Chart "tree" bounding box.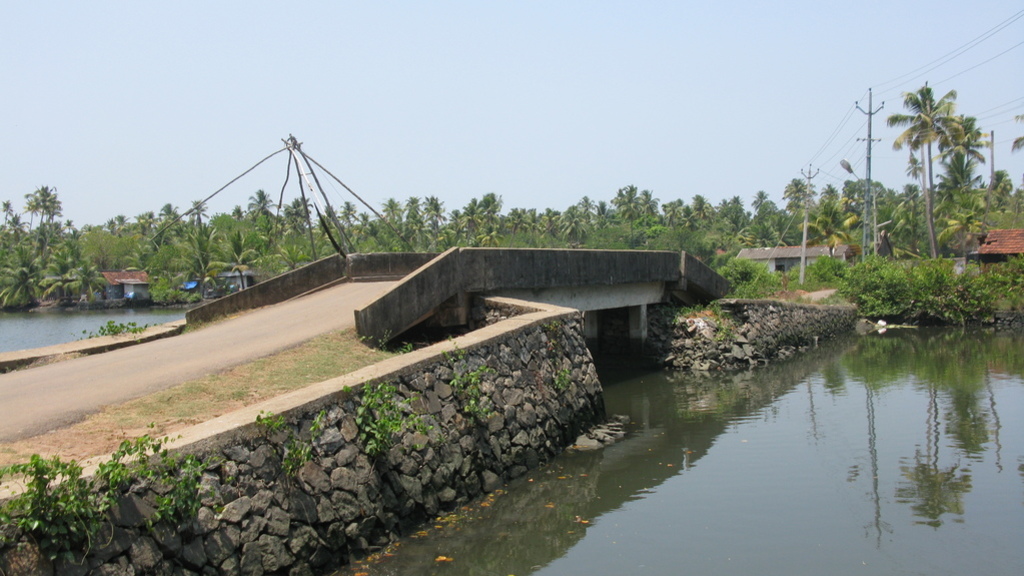
Charted: bbox(136, 207, 156, 229).
